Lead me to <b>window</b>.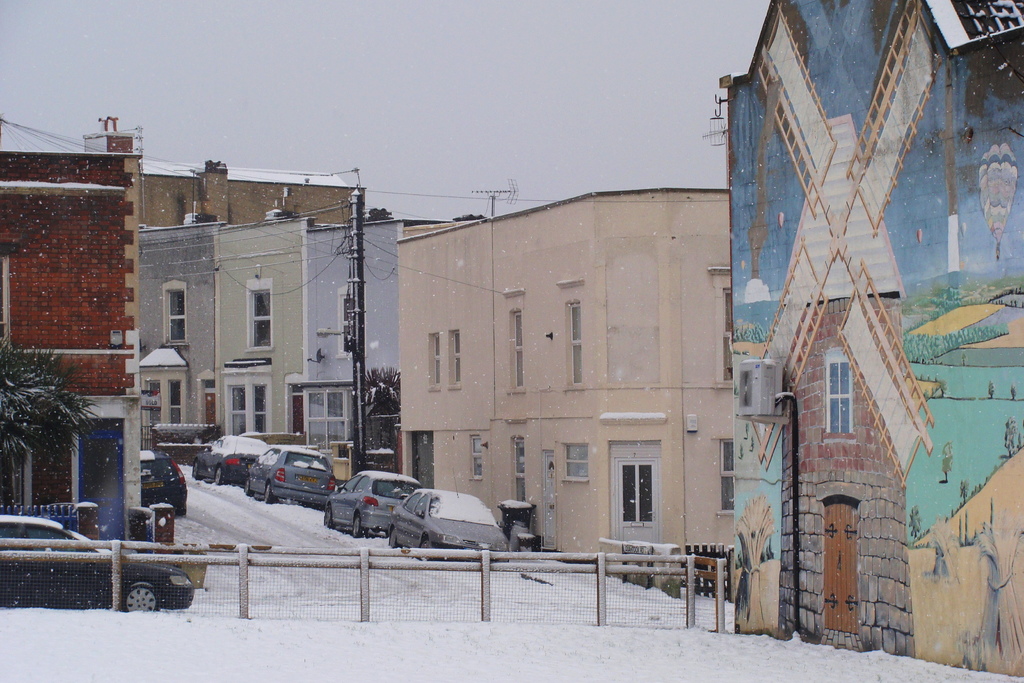
Lead to 141, 372, 190, 425.
